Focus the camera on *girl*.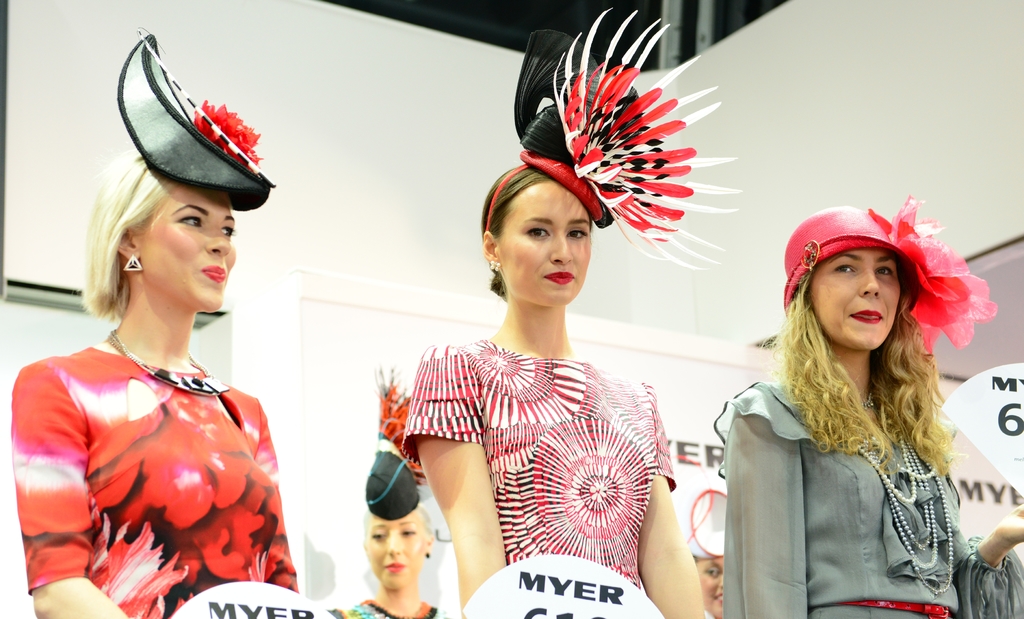
Focus region: pyautogui.locateOnScreen(724, 198, 1023, 618).
